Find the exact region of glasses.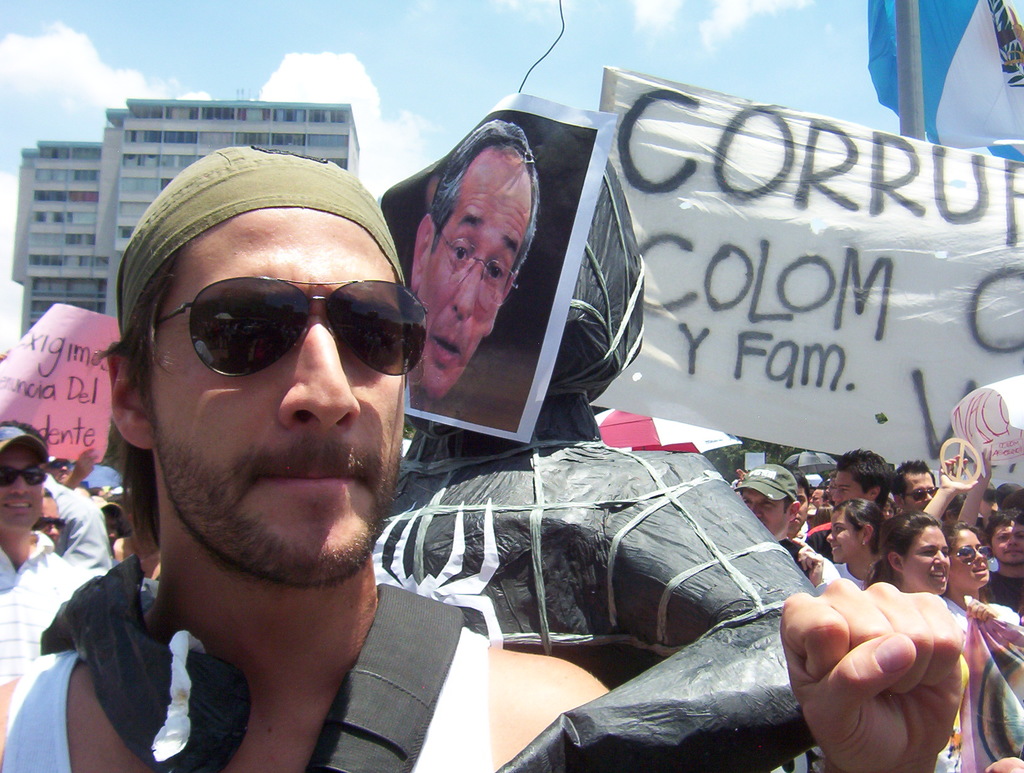
Exact region: (144, 268, 426, 387).
